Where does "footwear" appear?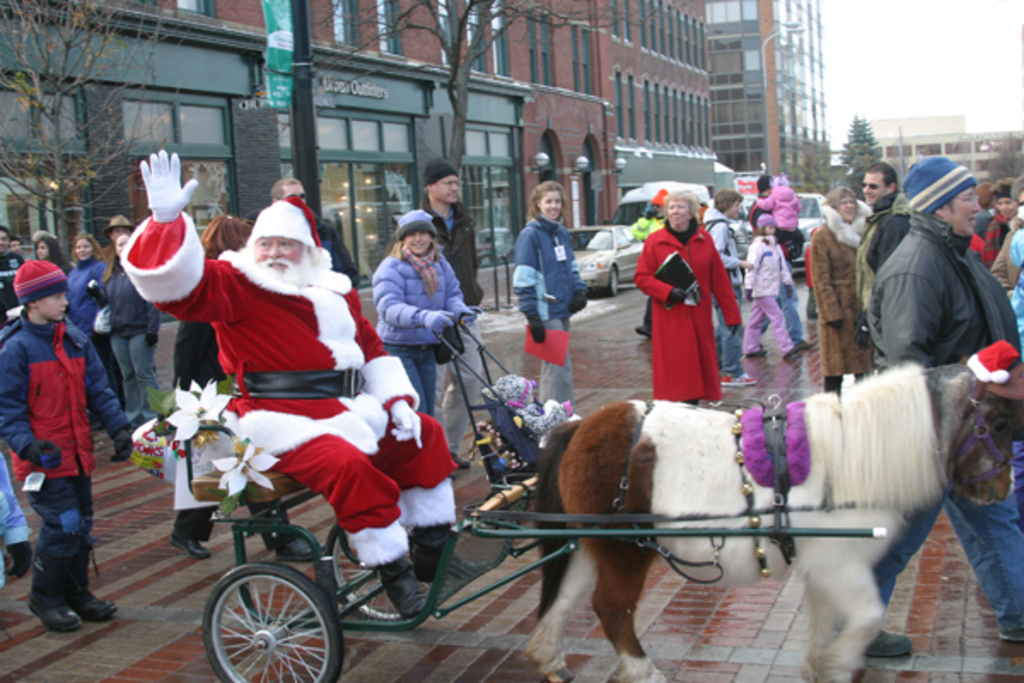
Appears at {"left": 993, "top": 613, "right": 1022, "bottom": 639}.
